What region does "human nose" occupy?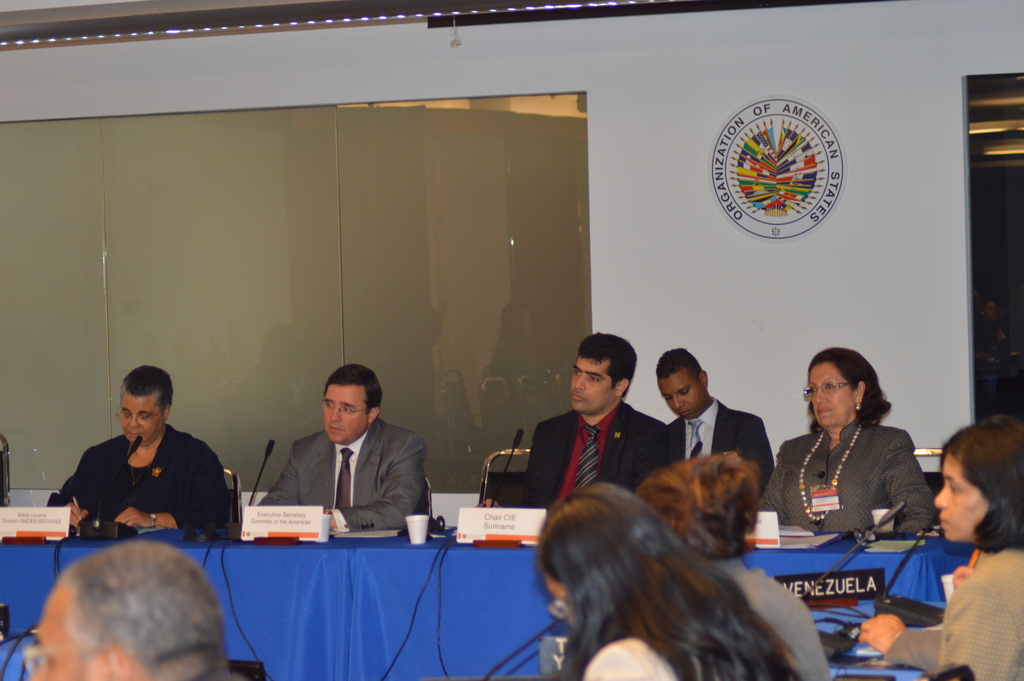
rect(130, 415, 136, 434).
